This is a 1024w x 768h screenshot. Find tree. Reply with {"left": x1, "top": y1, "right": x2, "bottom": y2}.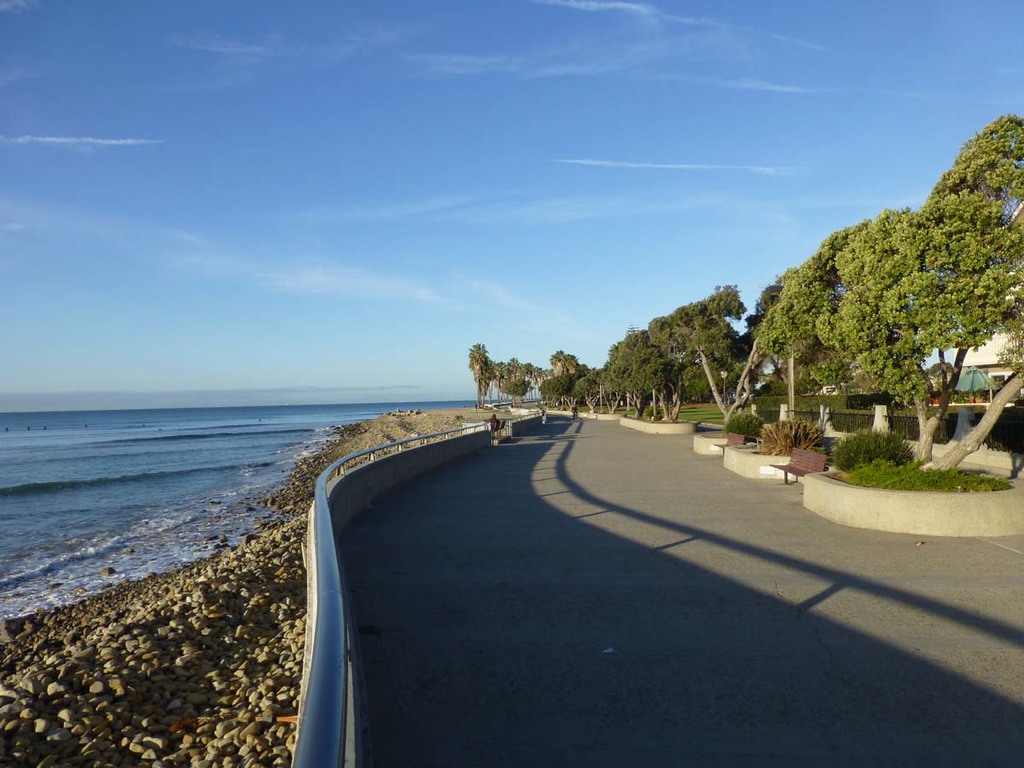
{"left": 494, "top": 352, "right": 555, "bottom": 413}.
